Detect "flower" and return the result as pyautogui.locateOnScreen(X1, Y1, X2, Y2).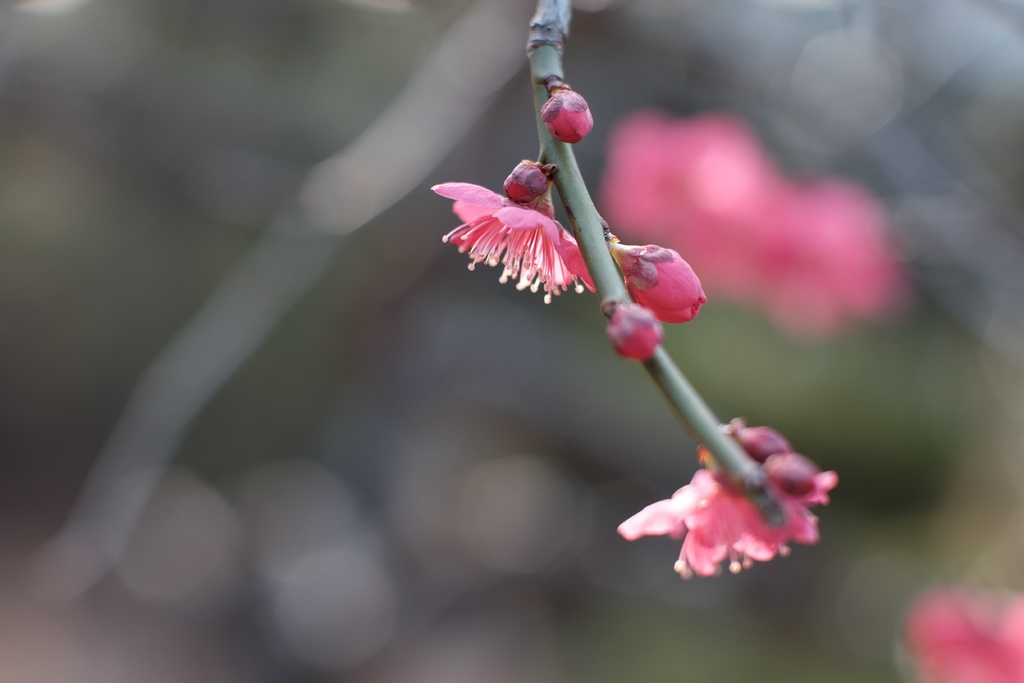
pyautogui.locateOnScreen(612, 420, 841, 581).
